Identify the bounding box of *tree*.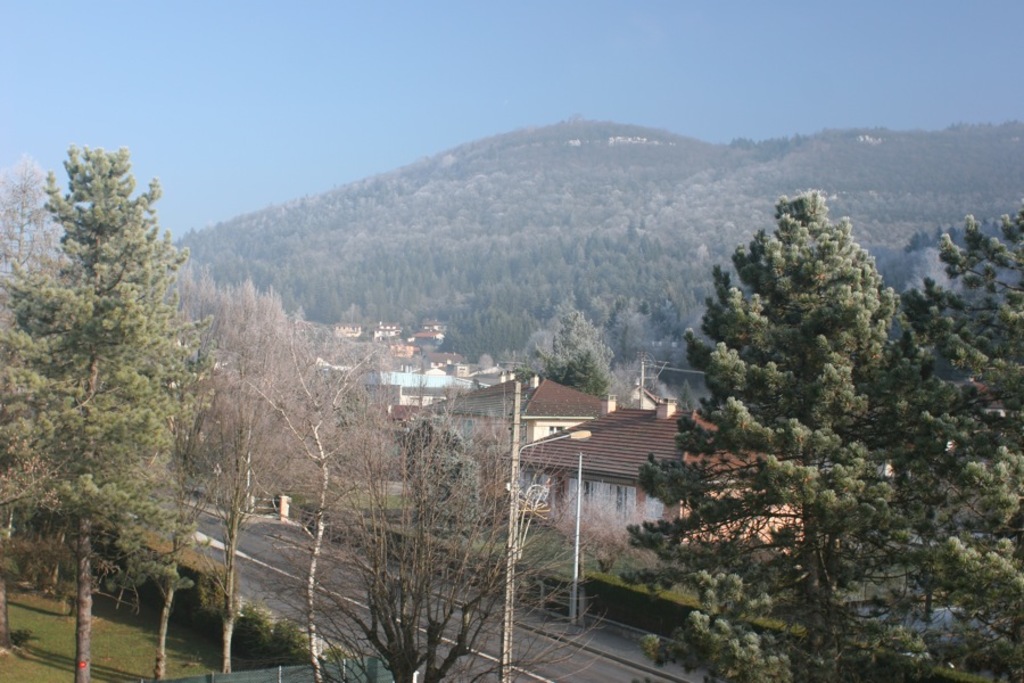
bbox=[435, 301, 485, 356].
